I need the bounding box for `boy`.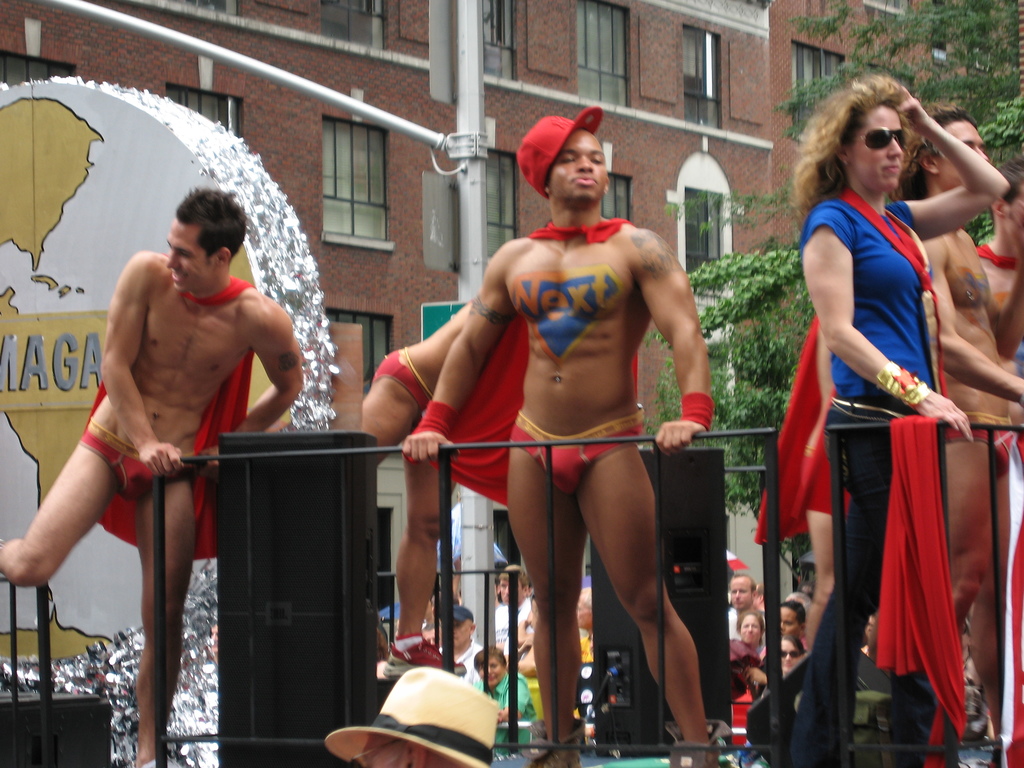
Here it is: [402, 99, 717, 767].
